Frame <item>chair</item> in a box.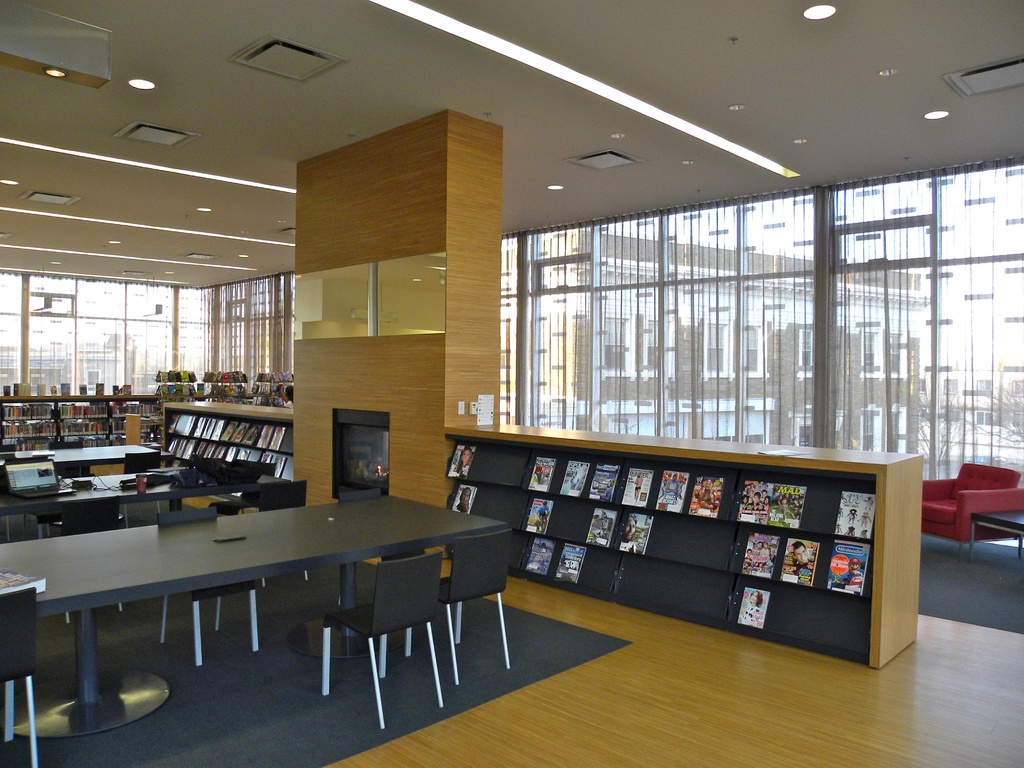
125/450/161/474.
